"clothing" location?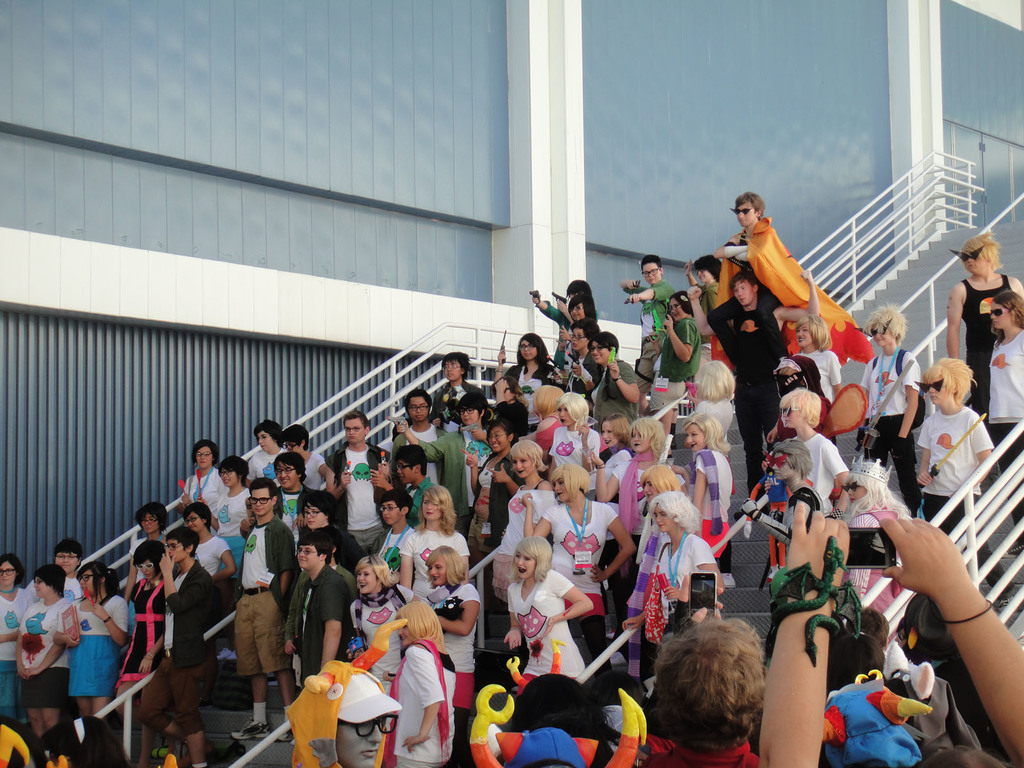
(485, 484, 556, 603)
